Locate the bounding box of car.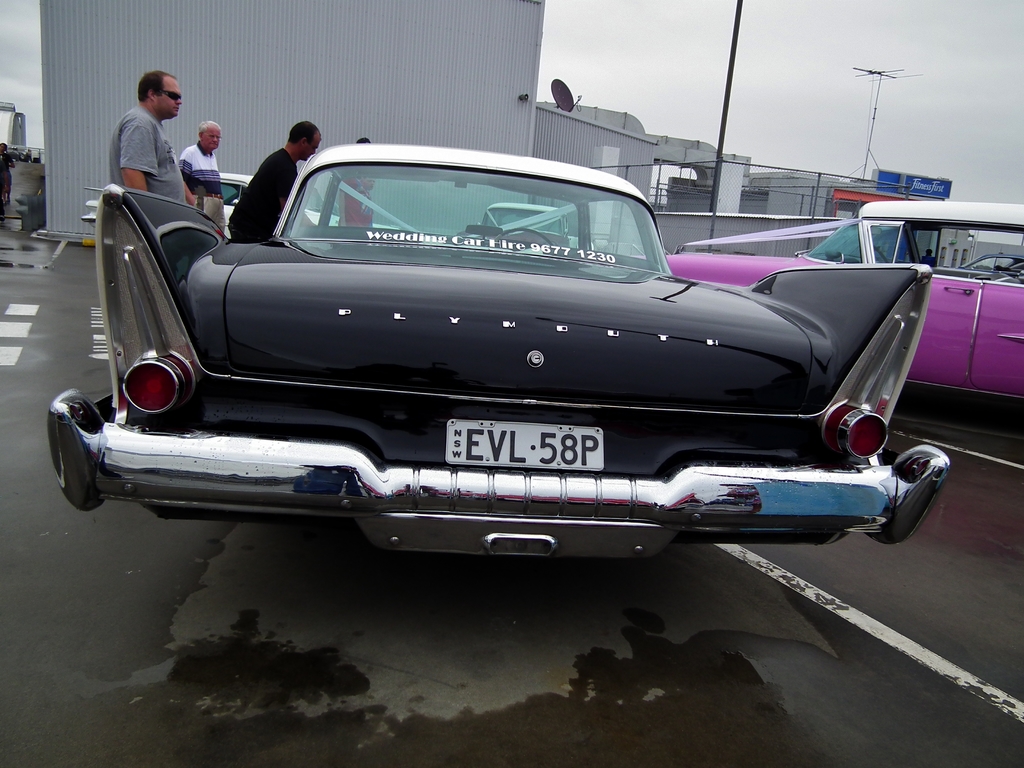
Bounding box: region(456, 204, 595, 252).
